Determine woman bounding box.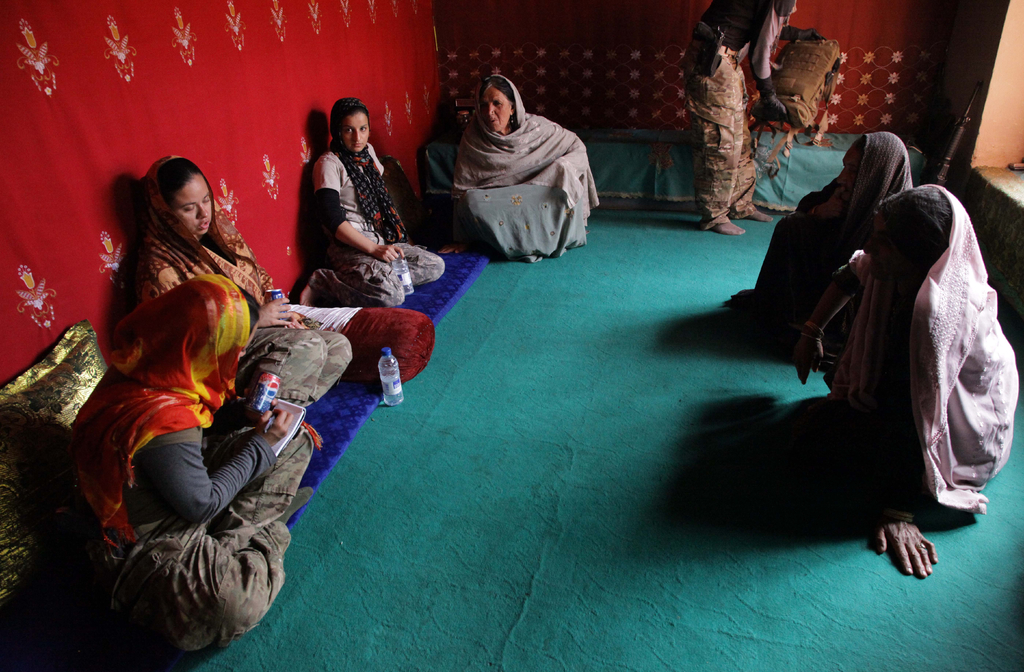
Determined: 124/148/357/421.
